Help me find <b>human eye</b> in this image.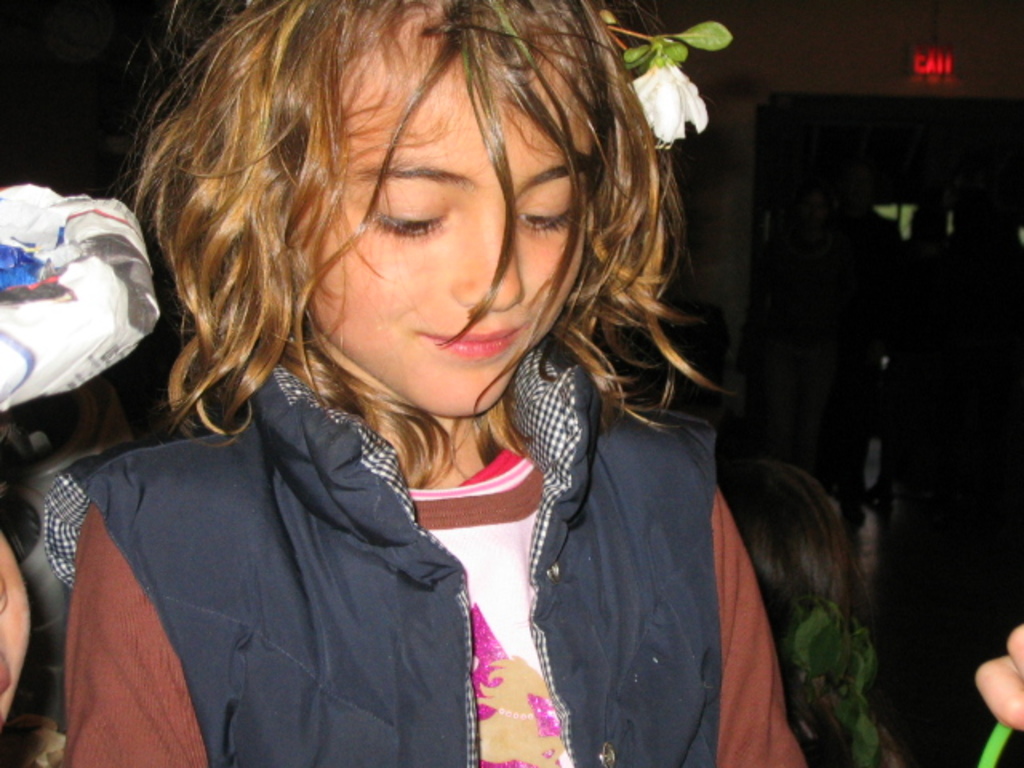
Found it: [354, 174, 453, 248].
